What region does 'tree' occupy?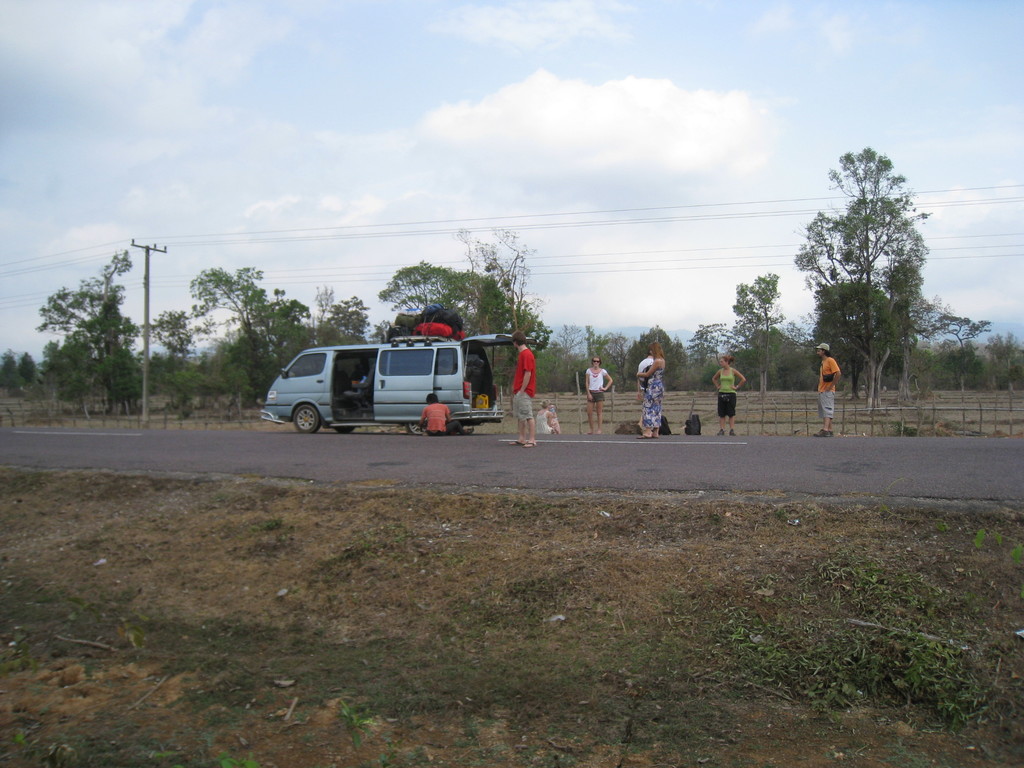
{"x1": 690, "y1": 320, "x2": 721, "y2": 404}.
